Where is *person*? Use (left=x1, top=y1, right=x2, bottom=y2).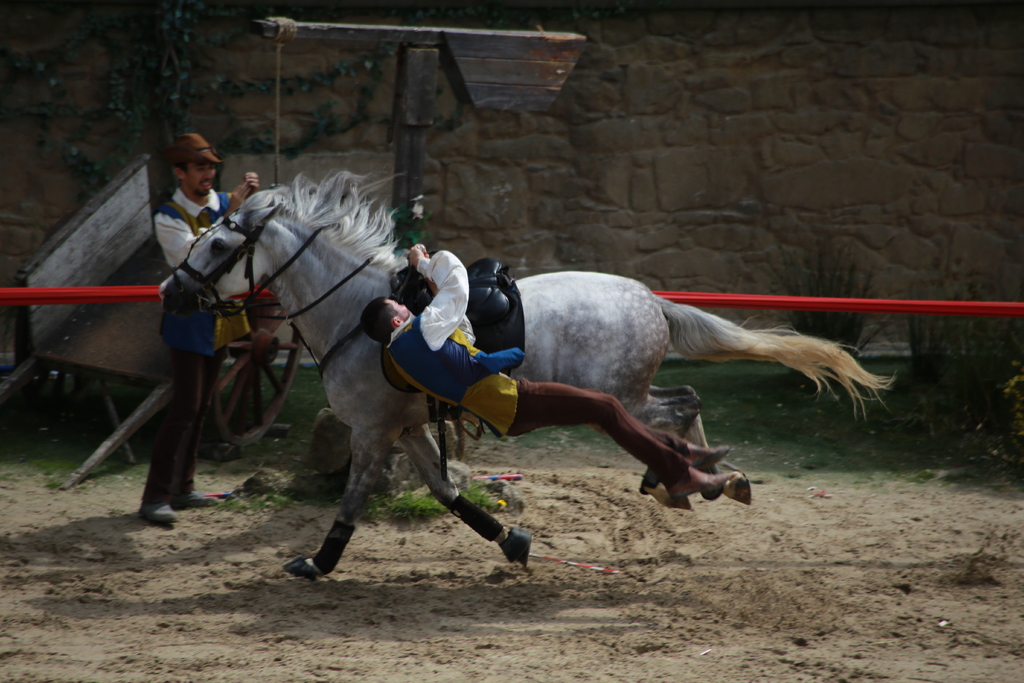
(left=365, top=240, right=747, bottom=482).
